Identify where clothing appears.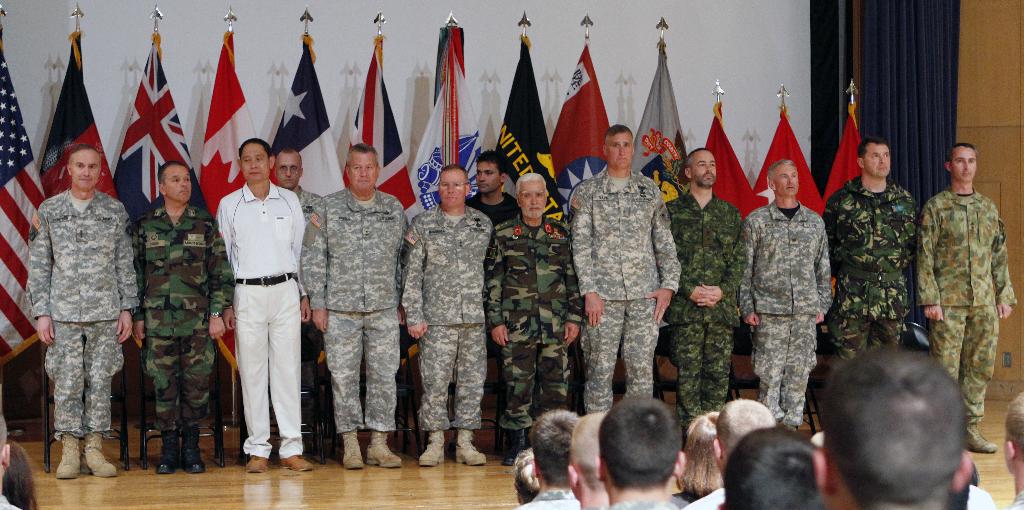
Appears at rect(553, 157, 692, 420).
